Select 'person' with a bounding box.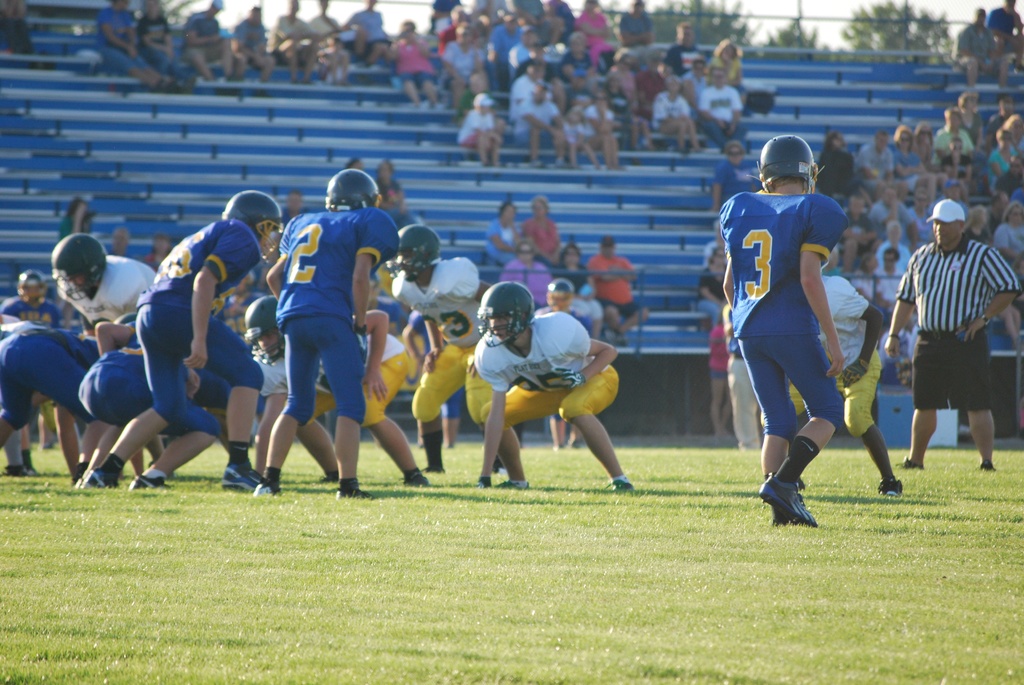
region(82, 187, 266, 494).
